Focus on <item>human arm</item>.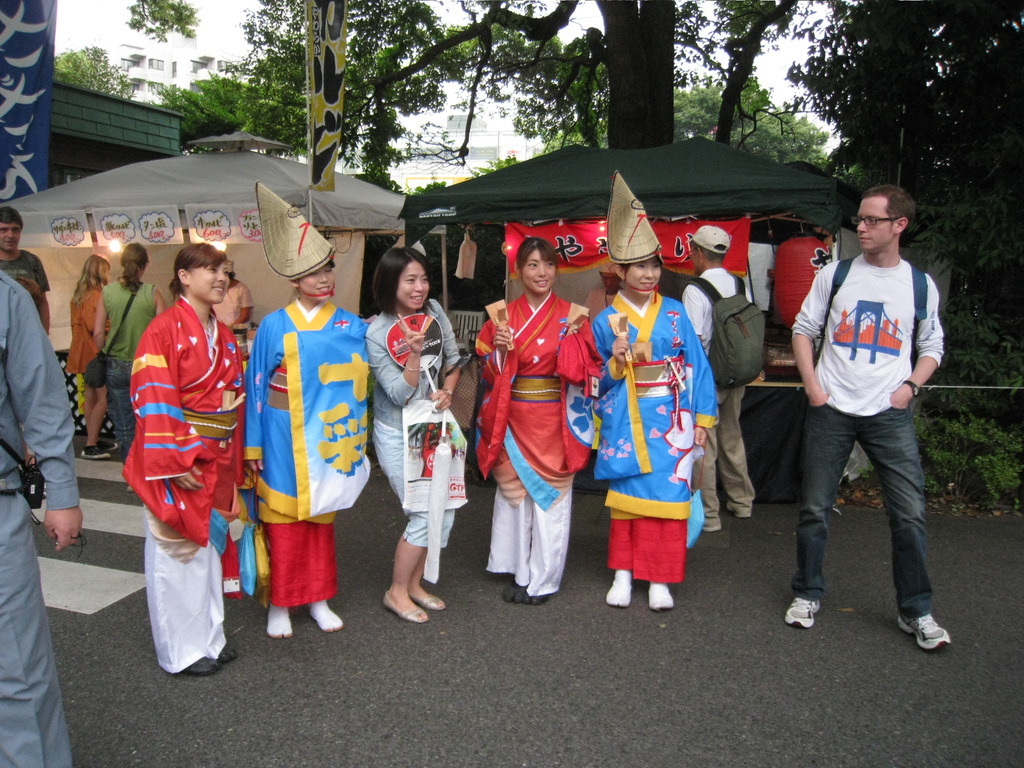
Focused at <box>678,298,721,447</box>.
